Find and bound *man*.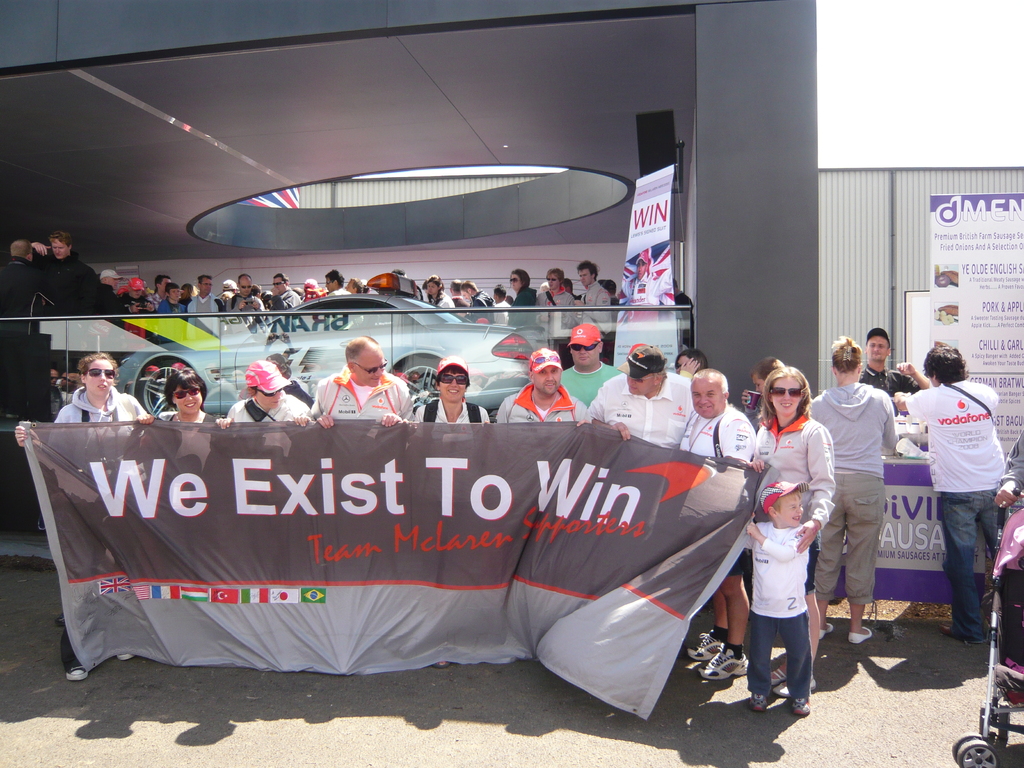
Bound: bbox=(527, 262, 578, 308).
